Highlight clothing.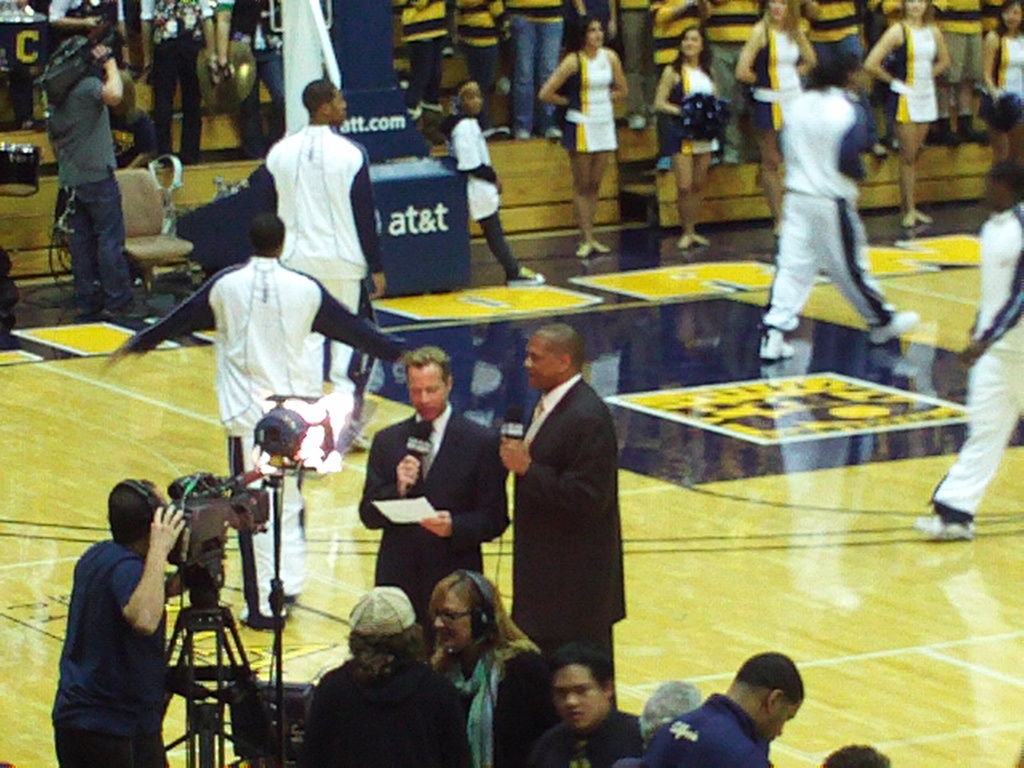
Highlighted region: {"x1": 52, "y1": 0, "x2": 108, "y2": 30}.
